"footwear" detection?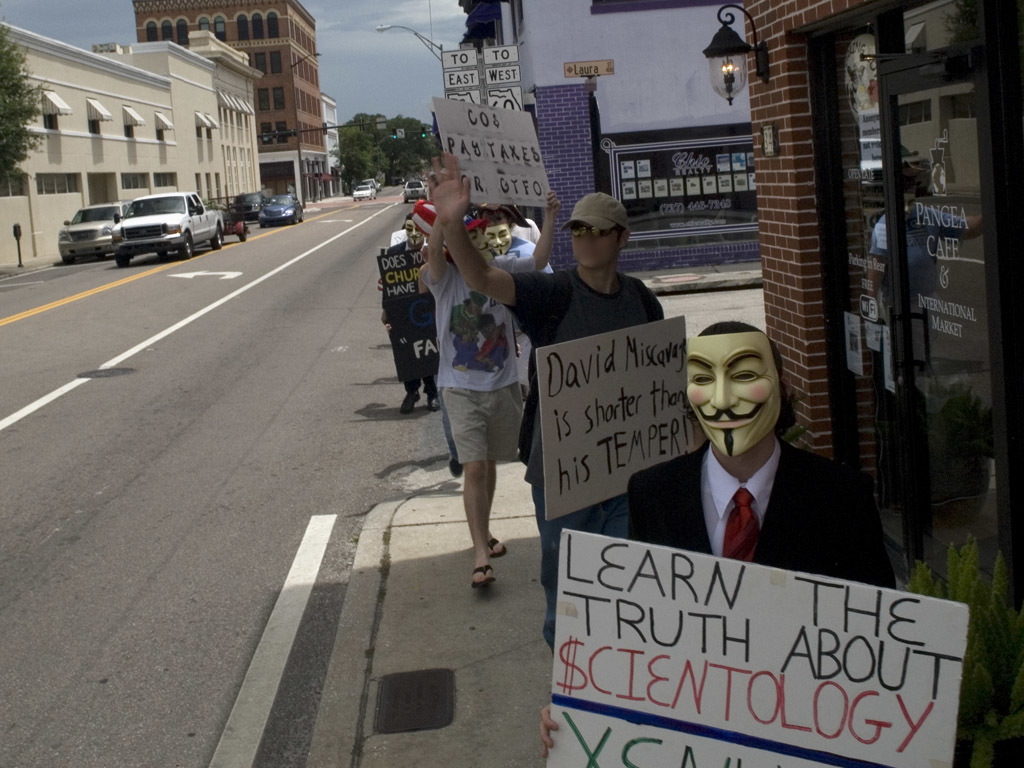
BBox(424, 393, 437, 411)
